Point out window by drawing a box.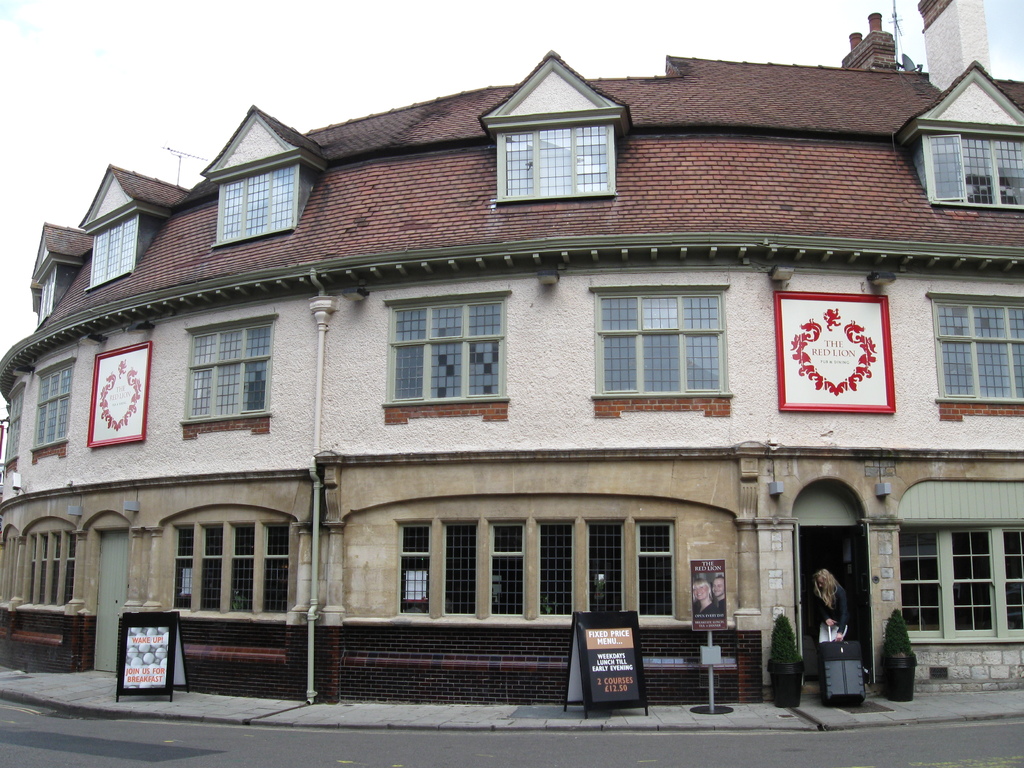
bbox=(612, 274, 738, 419).
